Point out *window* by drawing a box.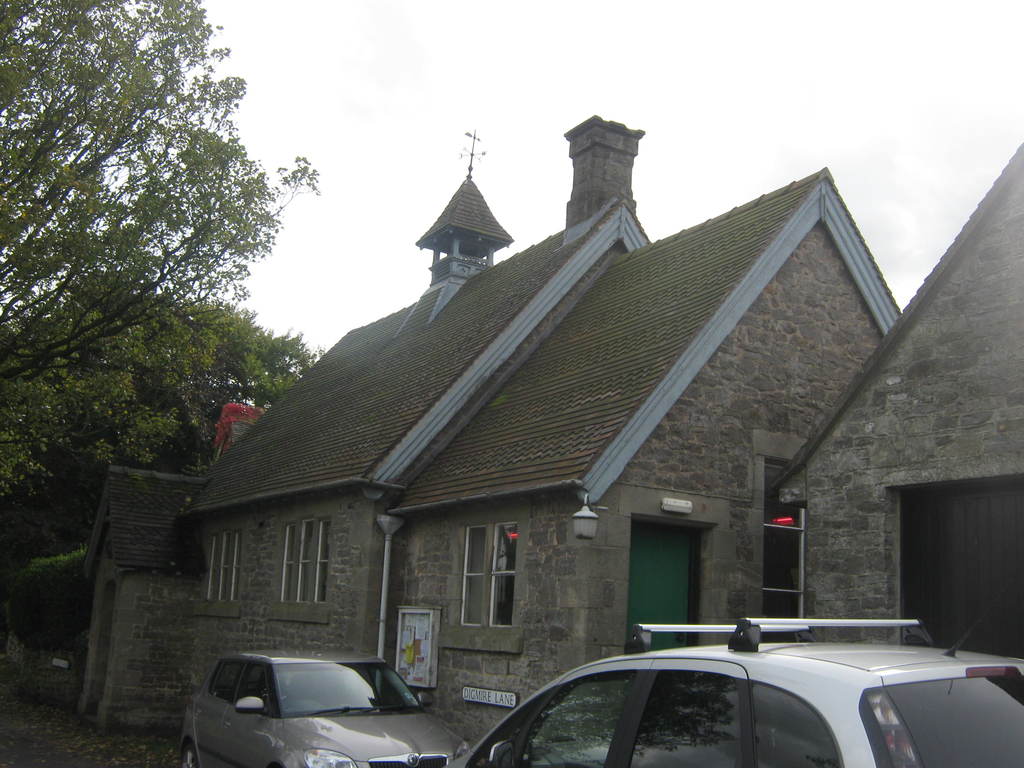
<box>628,671,742,767</box>.
